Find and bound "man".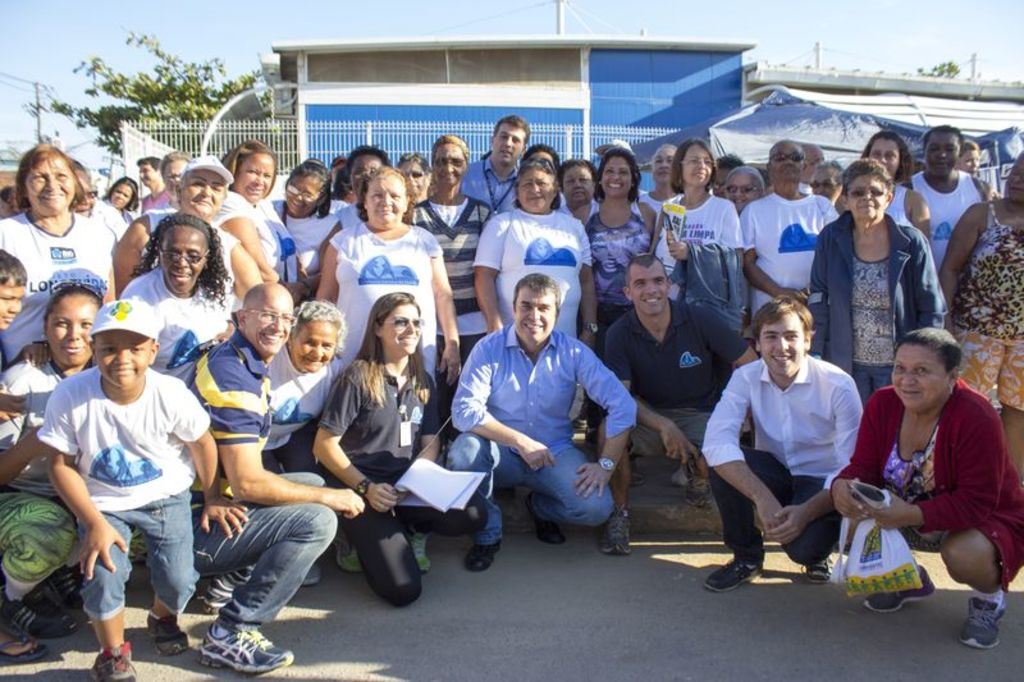
Bound: locate(408, 132, 500, 443).
